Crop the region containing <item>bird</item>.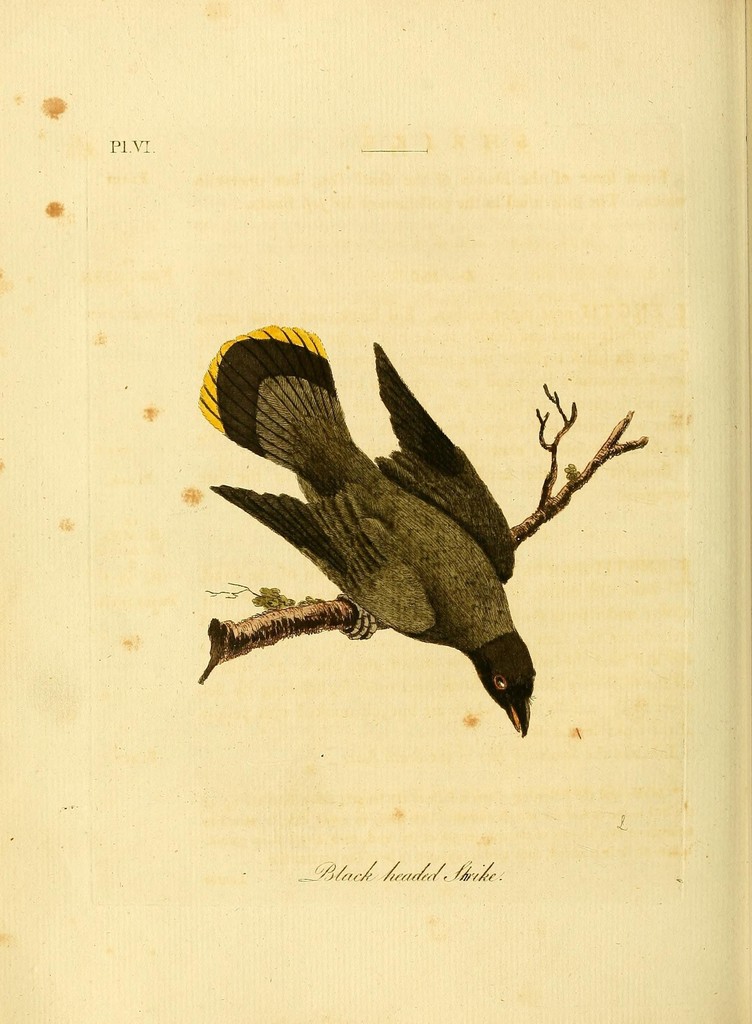
Crop region: 210:325:591:737.
